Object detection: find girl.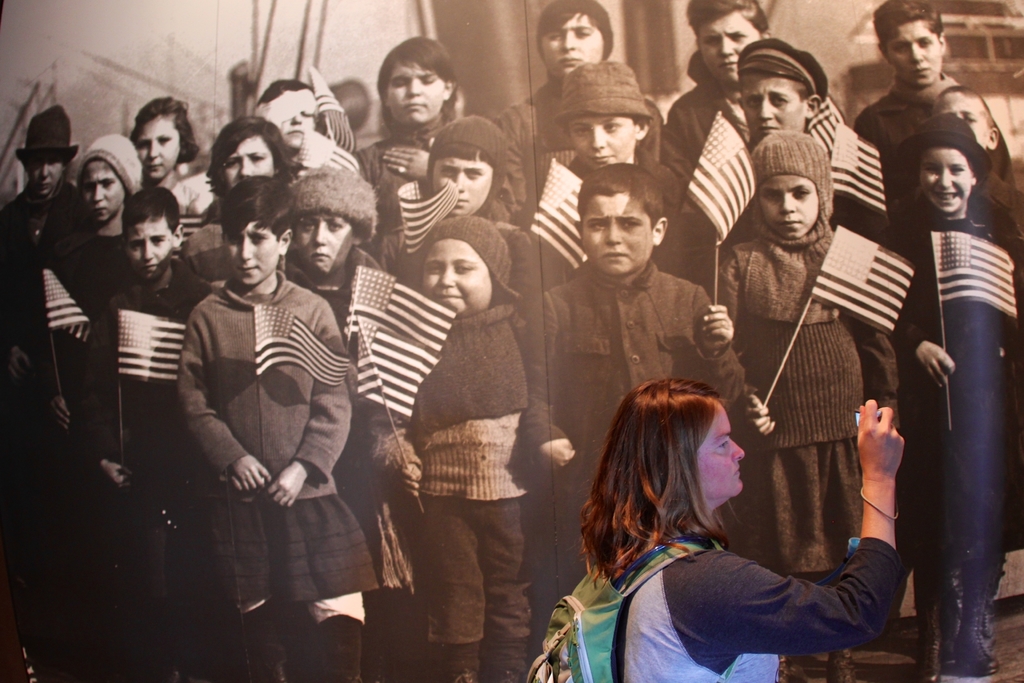
x1=125, y1=90, x2=202, y2=193.
